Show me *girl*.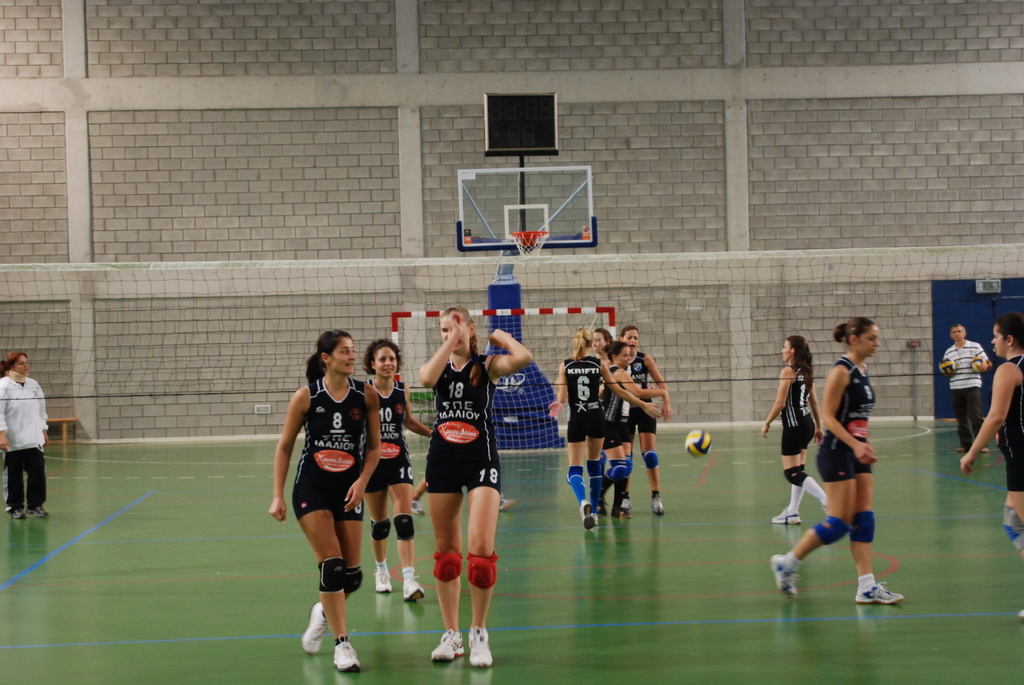
*girl* is here: select_region(764, 336, 829, 524).
